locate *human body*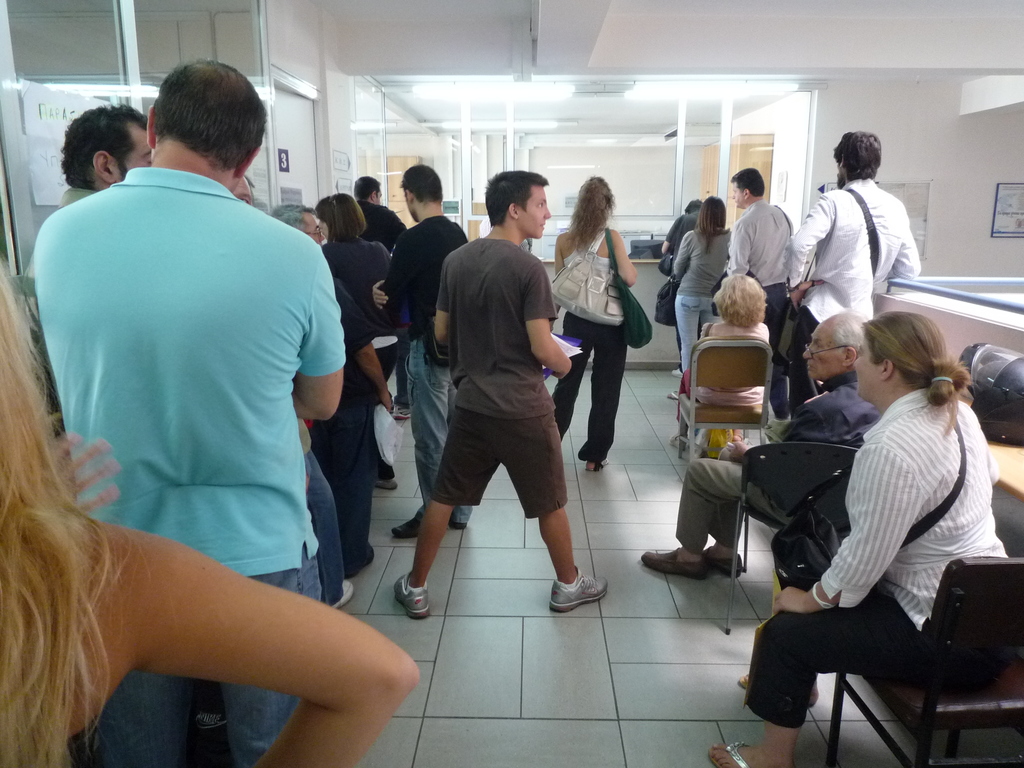
BBox(24, 58, 345, 767)
